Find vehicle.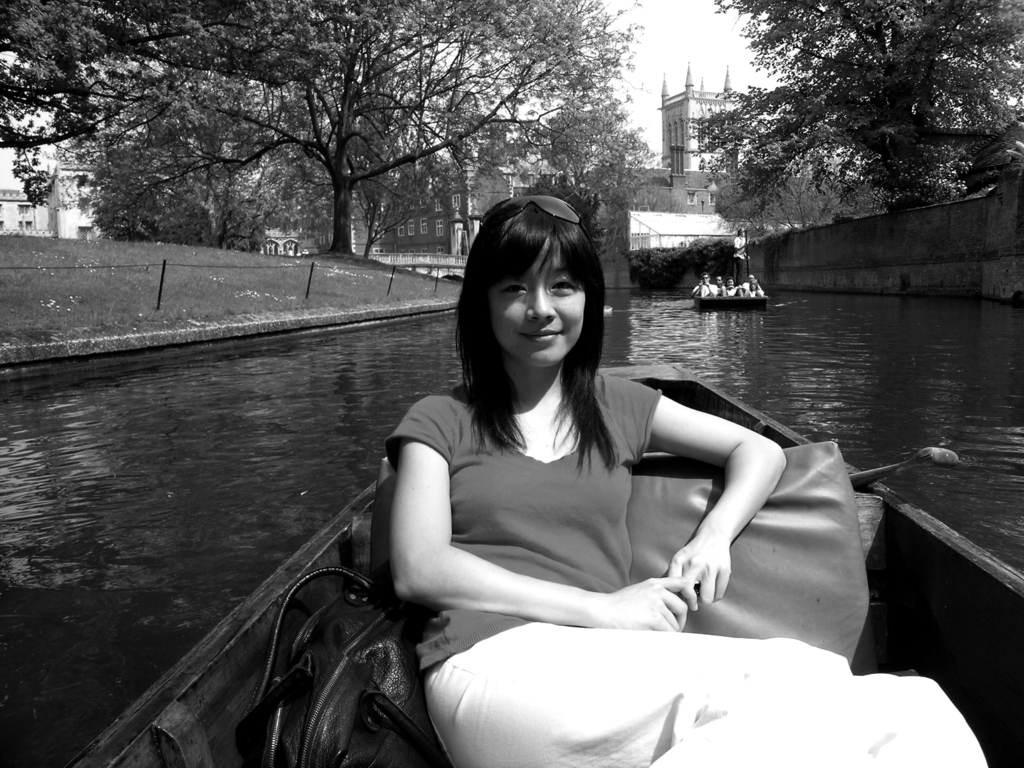
box=[687, 284, 766, 307].
